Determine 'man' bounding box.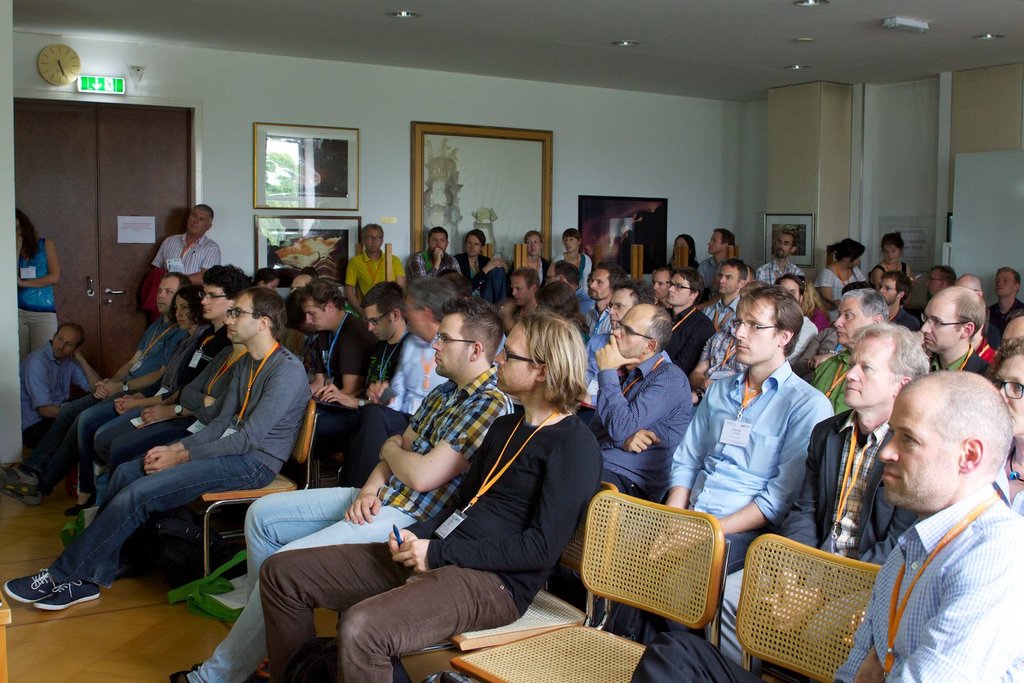
Determined: (152, 204, 224, 289).
